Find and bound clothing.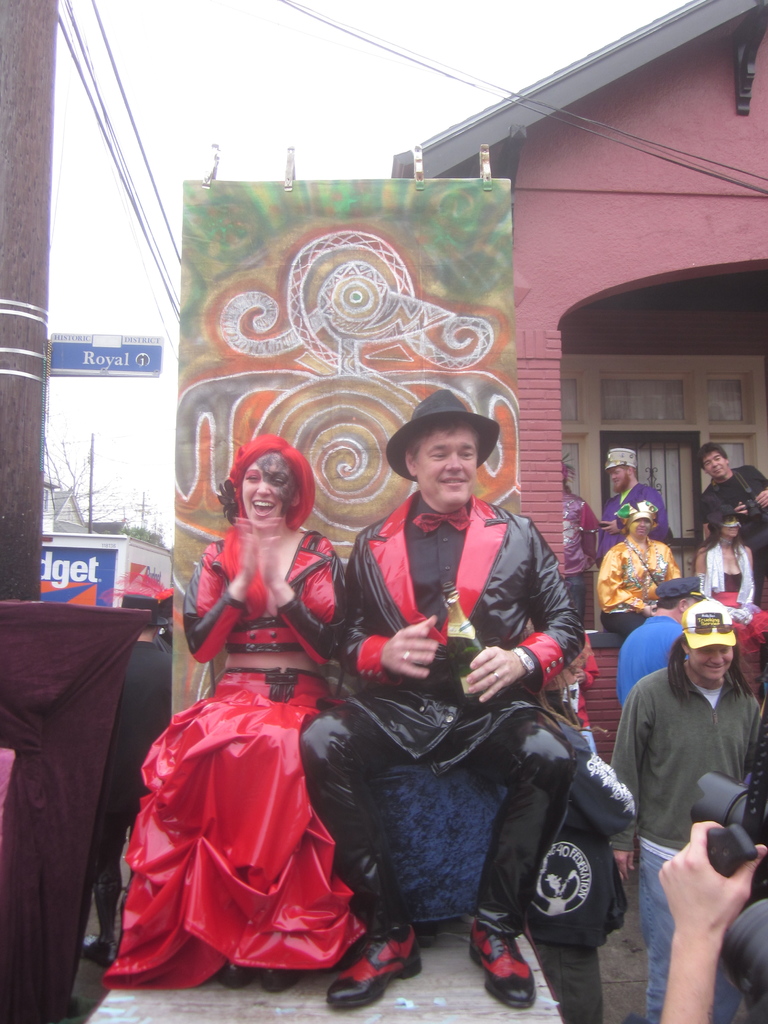
Bound: (596,526,691,643).
